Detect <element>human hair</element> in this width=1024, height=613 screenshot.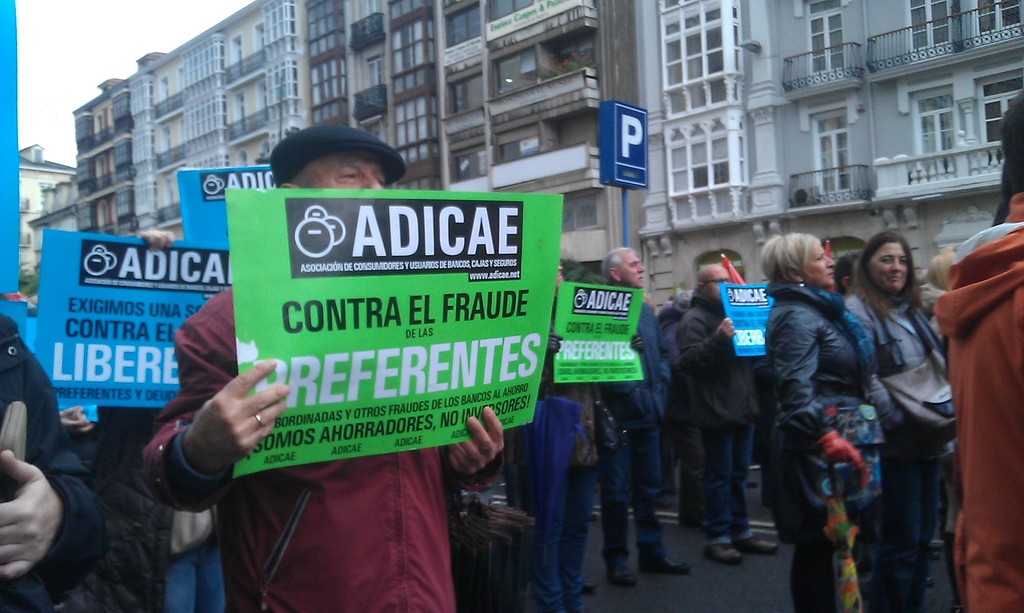
Detection: rect(602, 245, 630, 284).
